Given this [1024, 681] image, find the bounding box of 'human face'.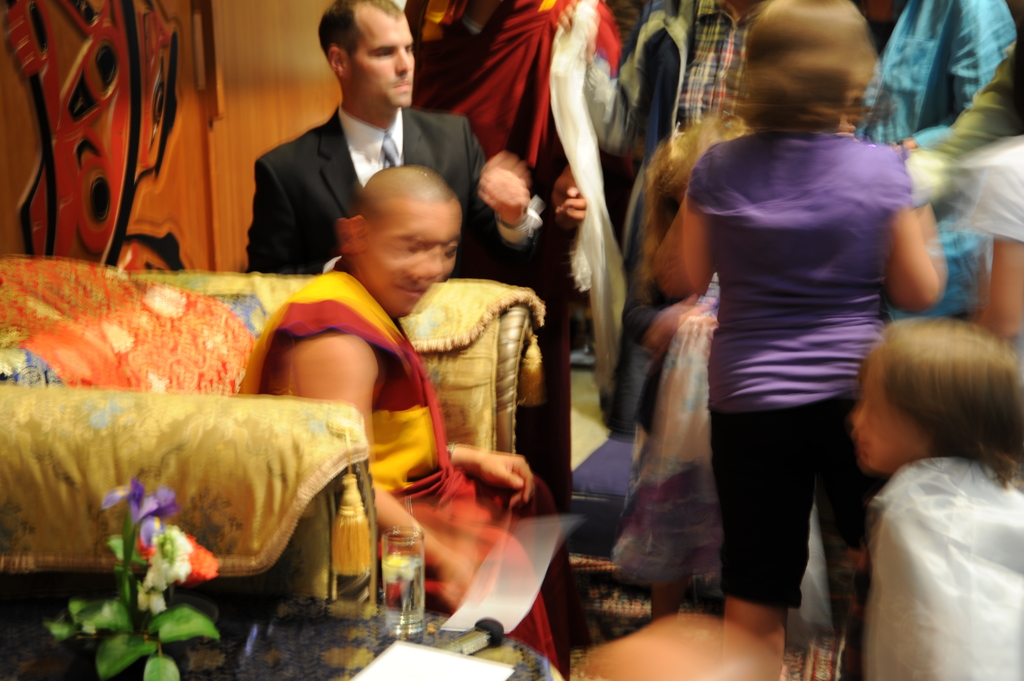
<bbox>364, 202, 461, 318</bbox>.
